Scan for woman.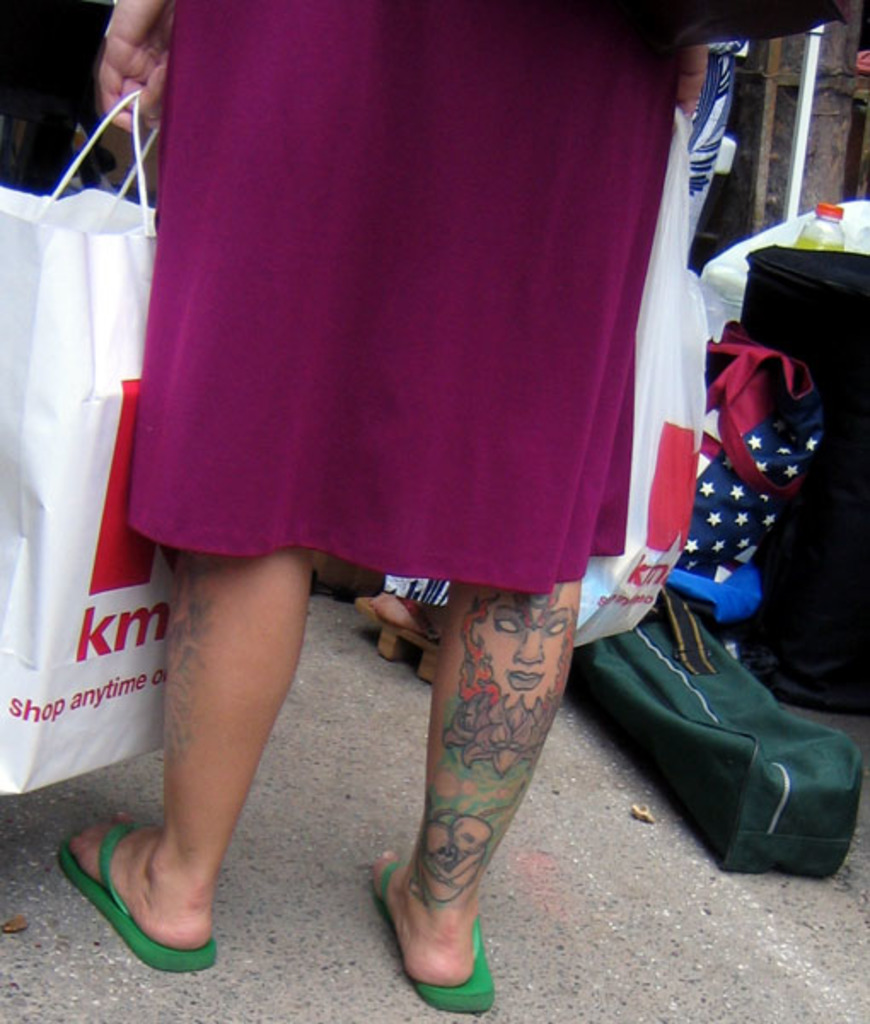
Scan result: 90:20:730:942.
